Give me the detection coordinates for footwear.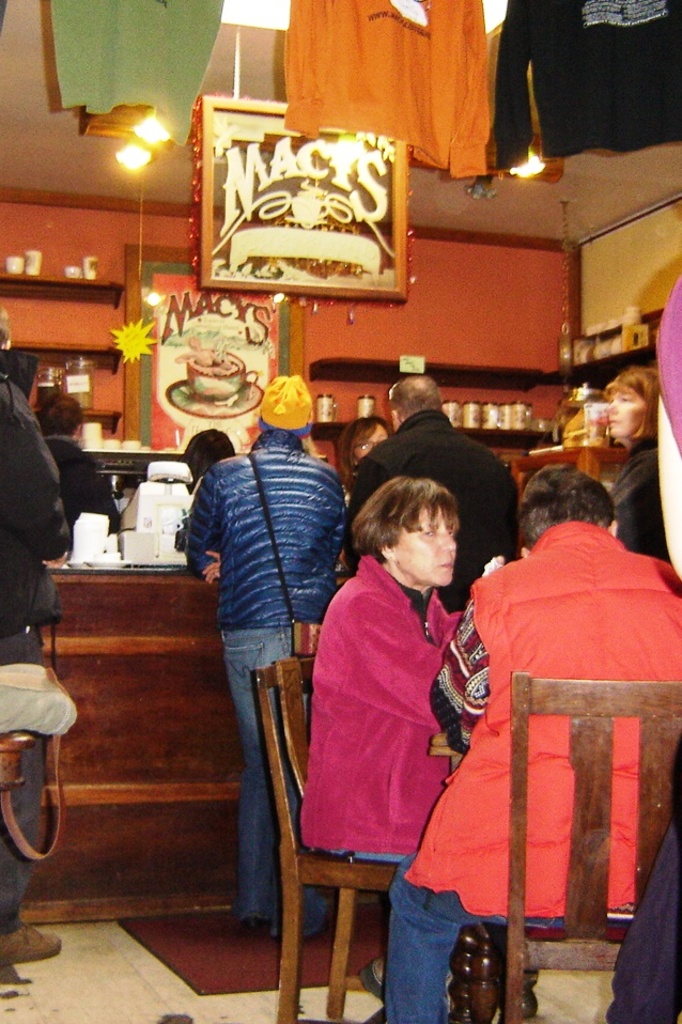
x1=358, y1=959, x2=382, y2=1000.
